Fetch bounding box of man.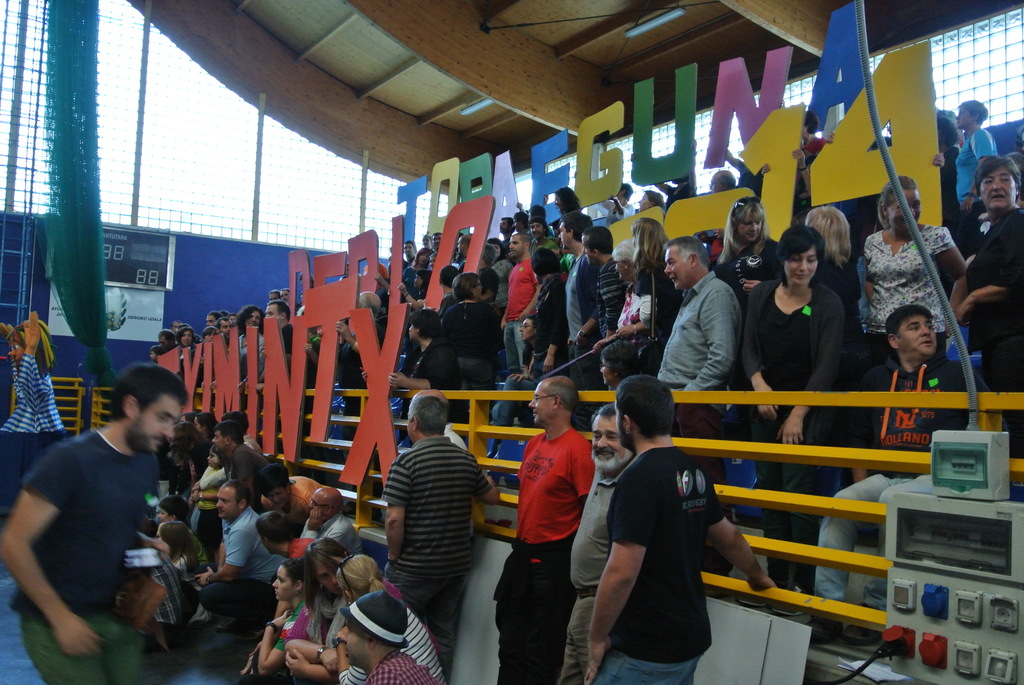
Bbox: l=579, t=221, r=625, b=344.
